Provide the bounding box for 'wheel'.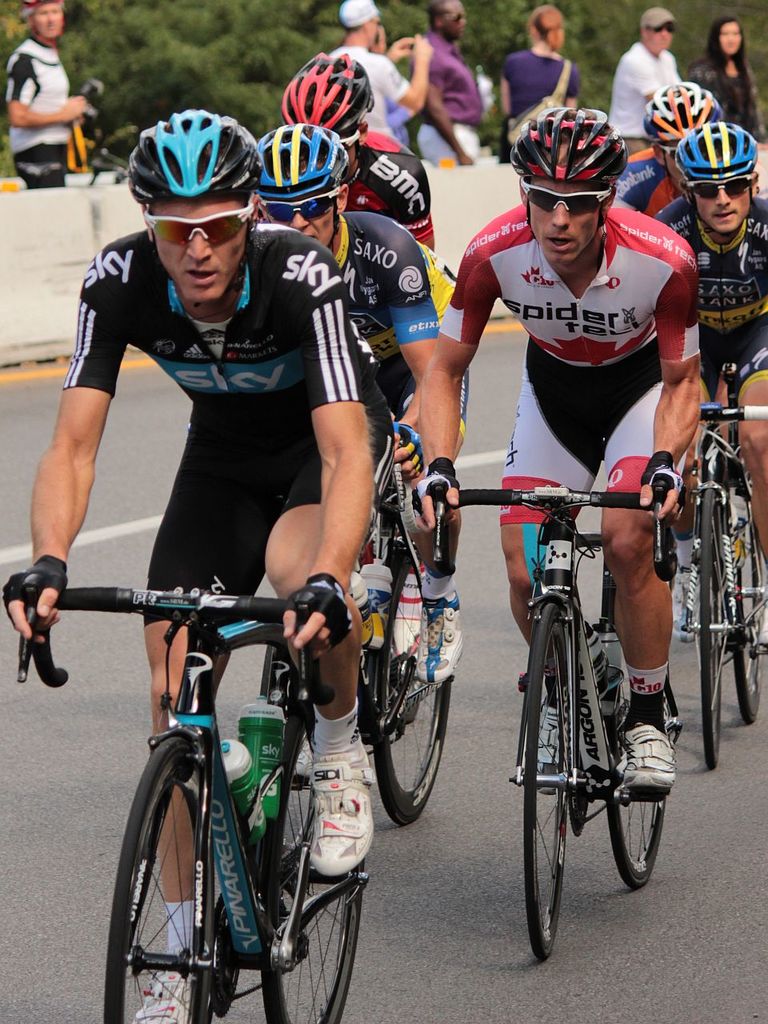
{"left": 373, "top": 548, "right": 450, "bottom": 825}.
